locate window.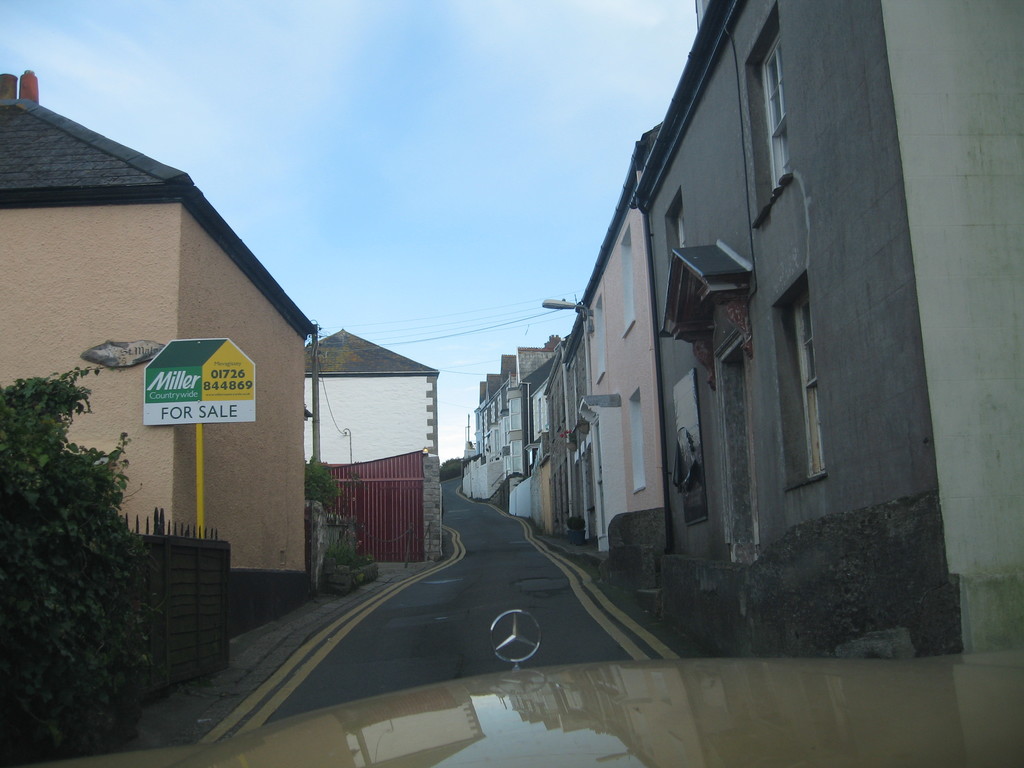
Bounding box: 676:206:684:252.
